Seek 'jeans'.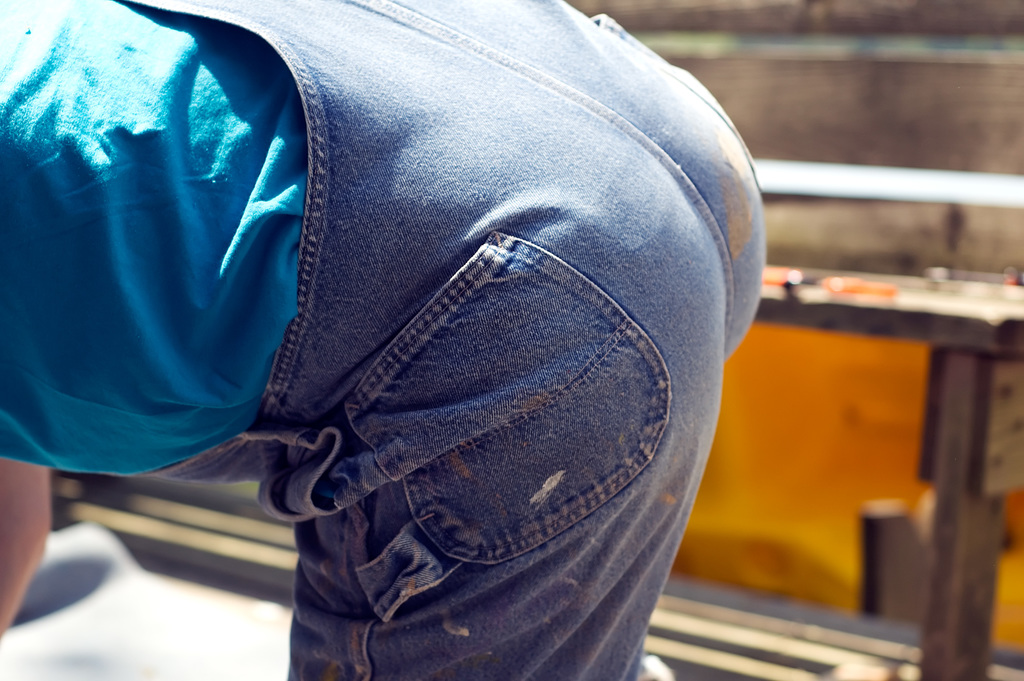
<box>107,0,767,680</box>.
